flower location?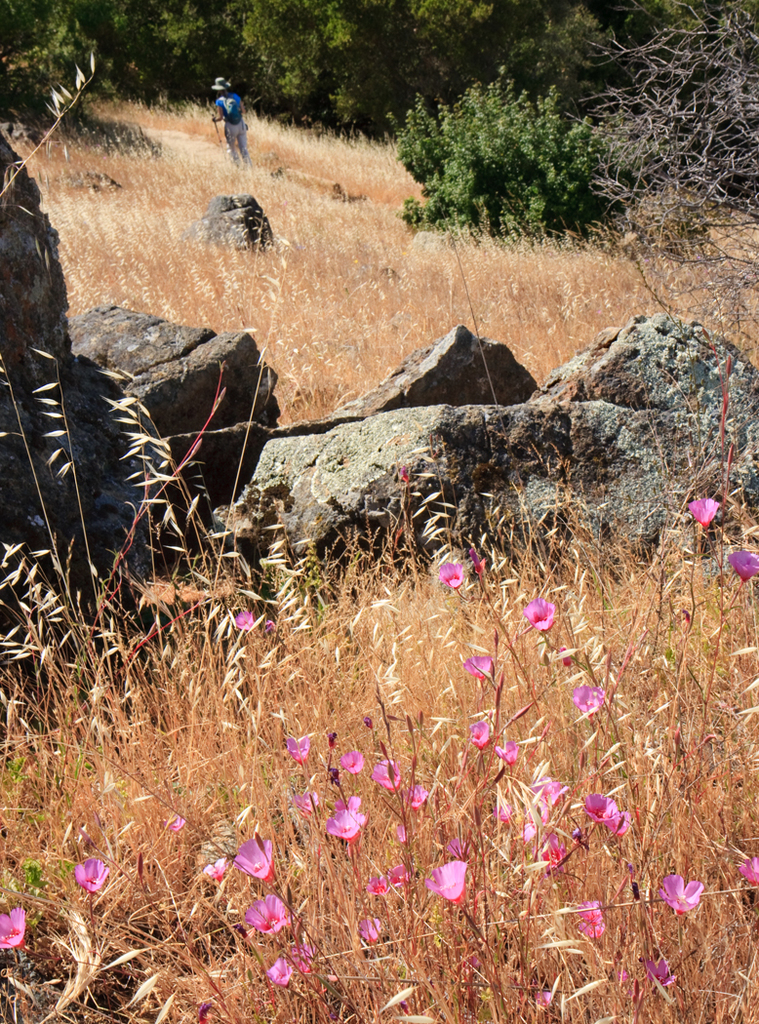
(282,739,314,764)
